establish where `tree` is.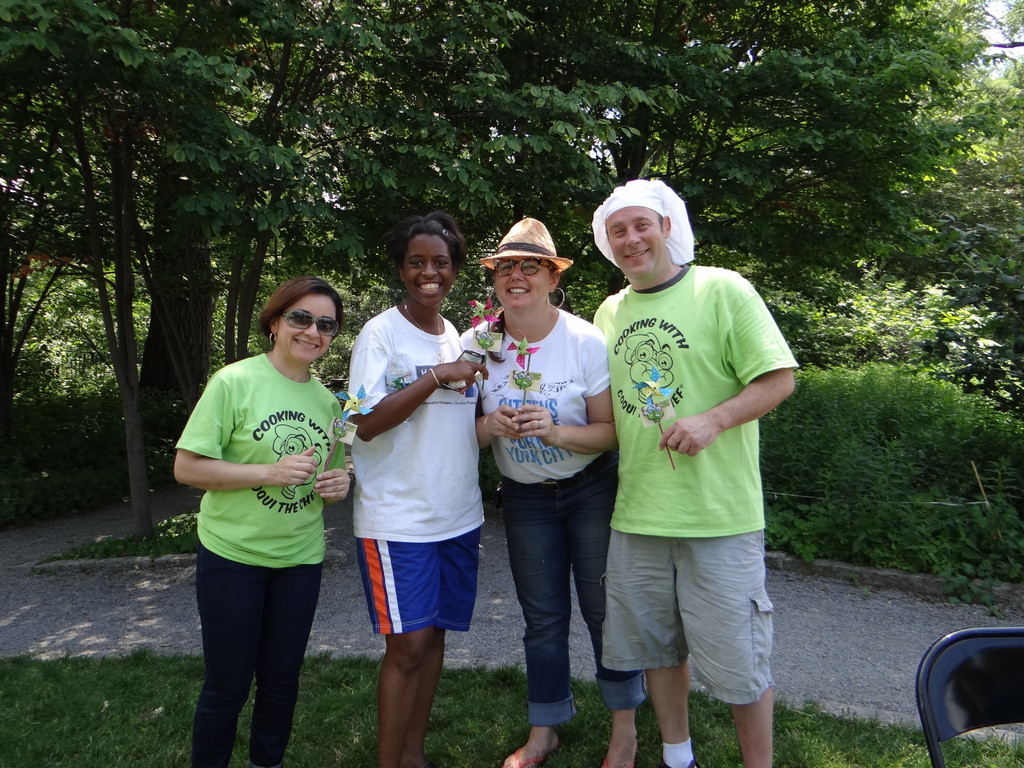
Established at box(0, 0, 981, 487).
